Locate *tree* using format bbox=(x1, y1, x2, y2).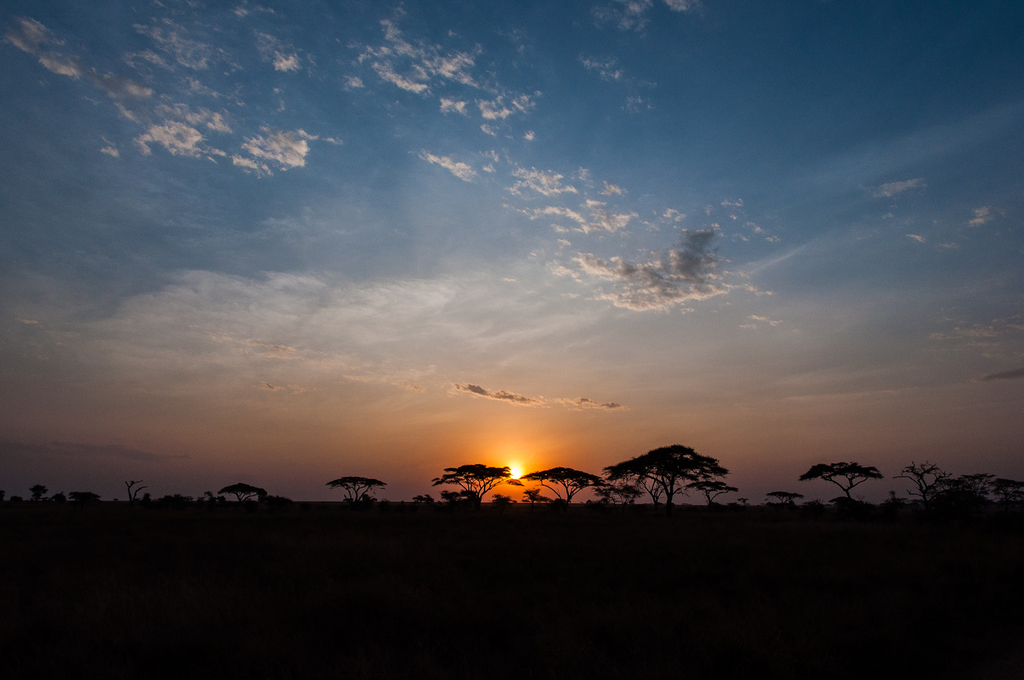
bbox=(614, 437, 739, 514).
